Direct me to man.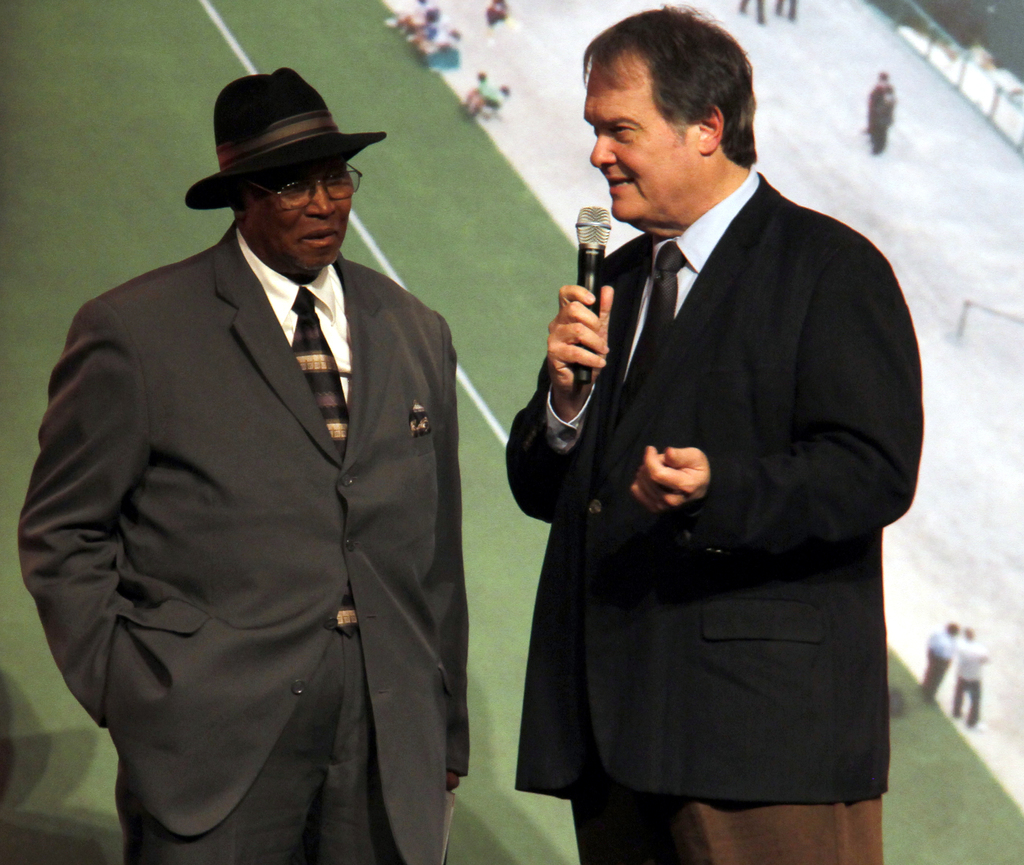
Direction: <region>18, 26, 478, 864</region>.
